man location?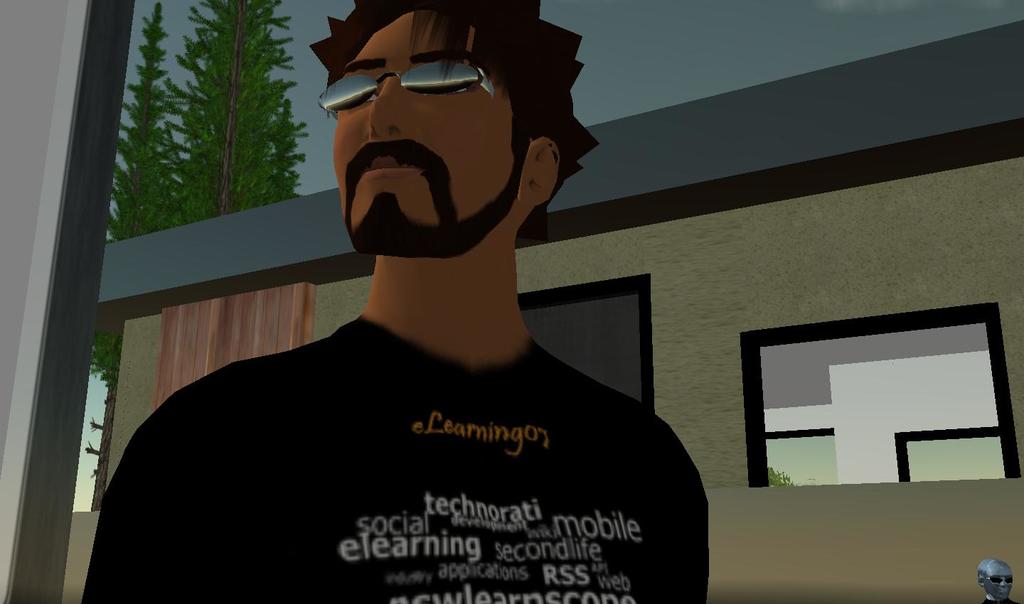
box=[75, 0, 707, 603]
